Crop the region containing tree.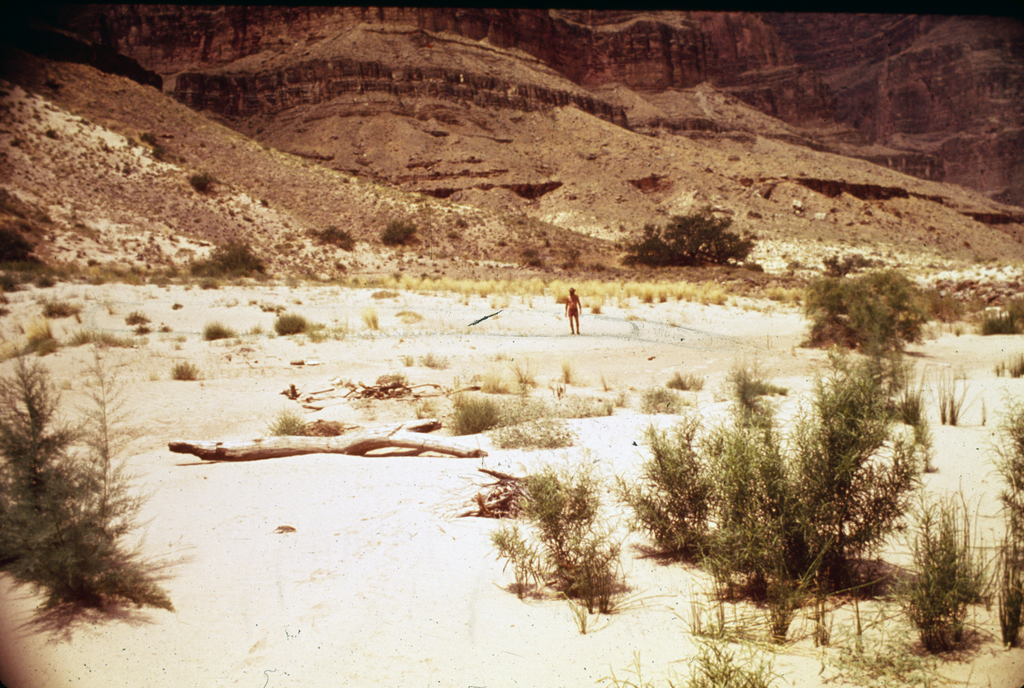
Crop region: x1=612, y1=377, x2=906, y2=610.
